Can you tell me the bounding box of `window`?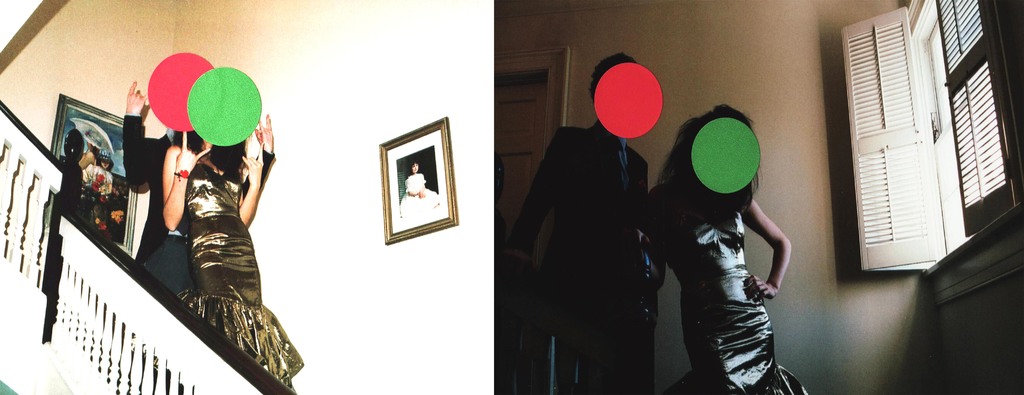
l=837, t=0, r=1012, b=270.
